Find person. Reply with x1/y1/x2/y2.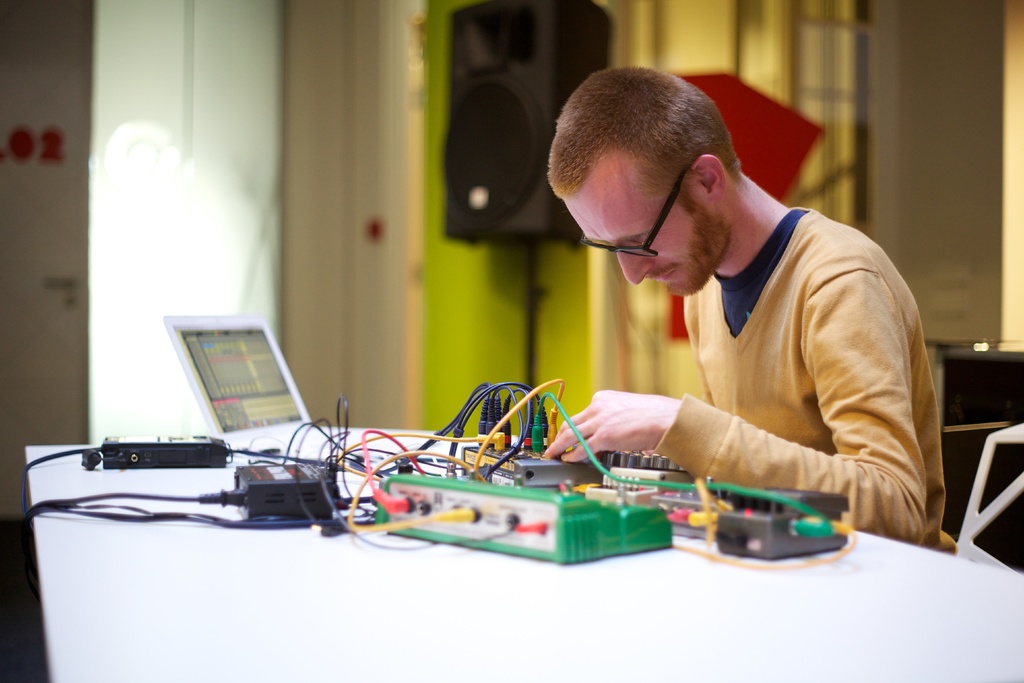
524/35/942/573.
